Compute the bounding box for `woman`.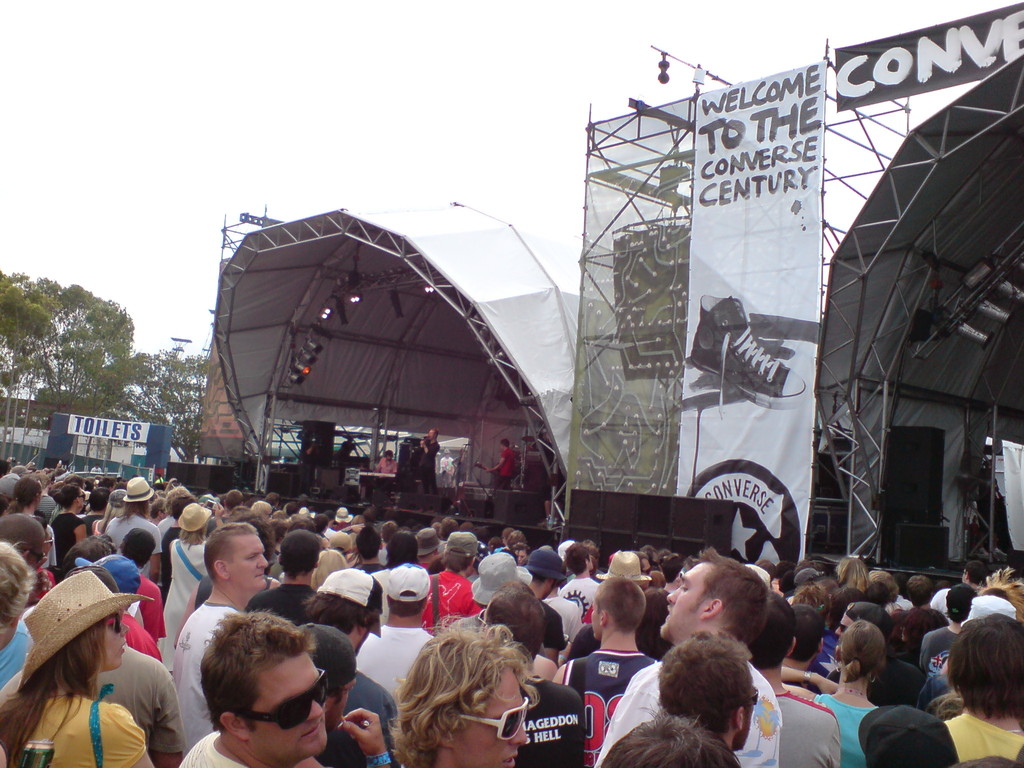
452, 447, 468, 490.
